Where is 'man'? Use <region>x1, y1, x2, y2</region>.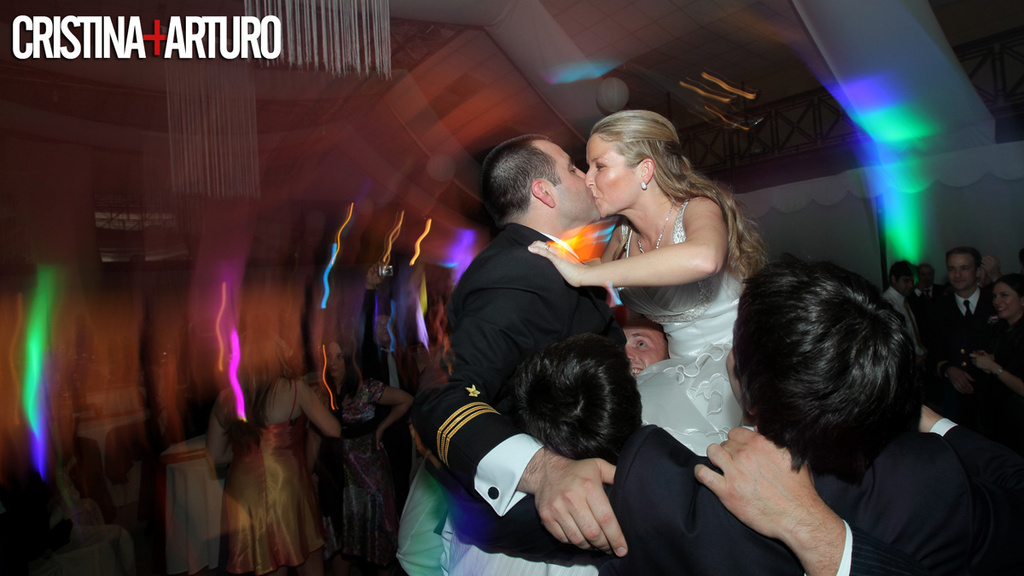
<region>428, 152, 638, 444</region>.
